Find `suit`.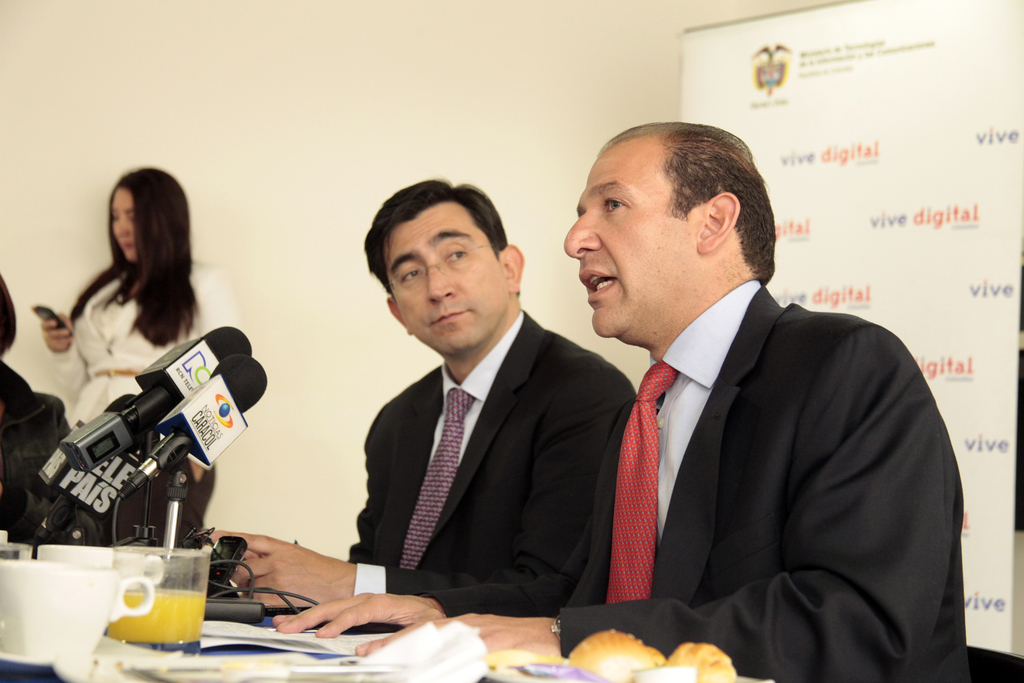
pyautogui.locateOnScreen(423, 281, 970, 682).
